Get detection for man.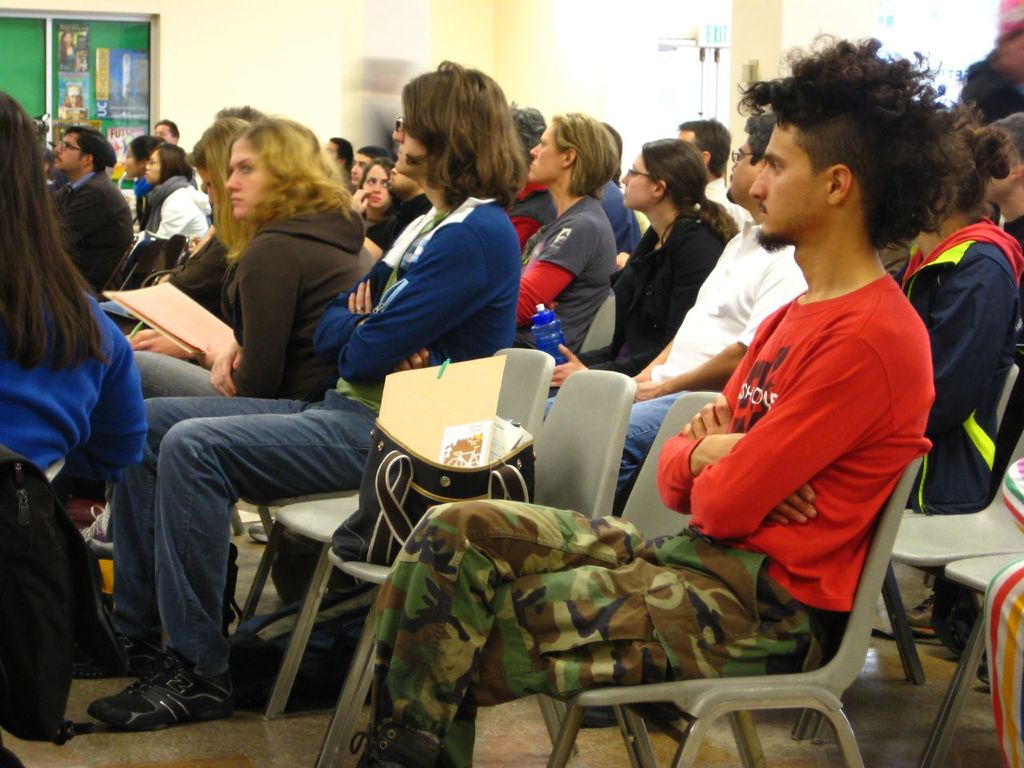
Detection: (left=672, top=116, right=746, bottom=224).
